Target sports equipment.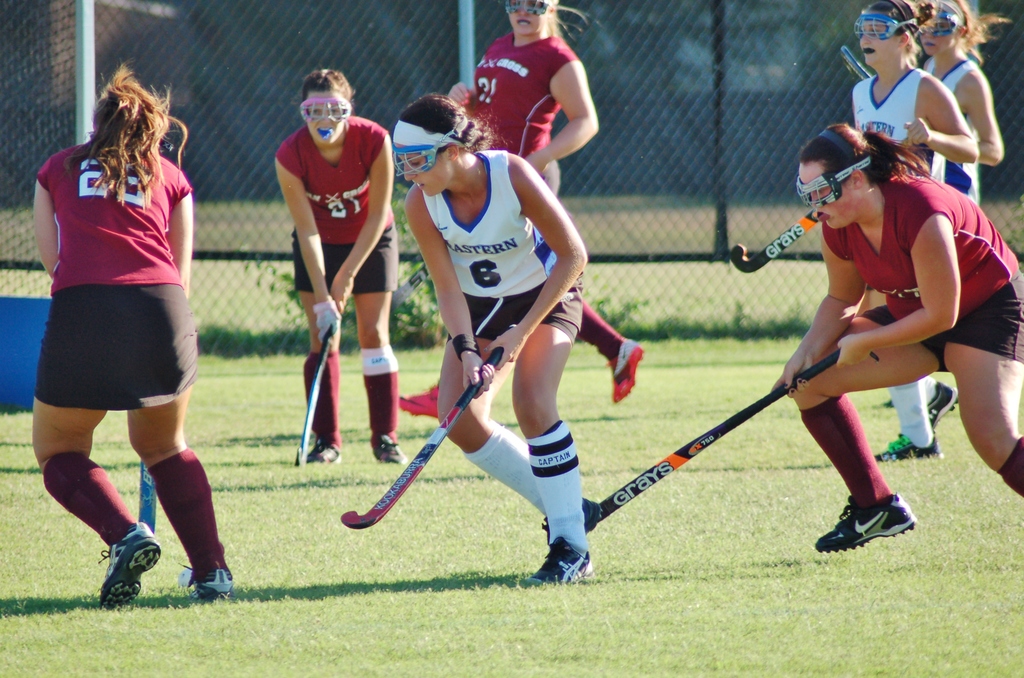
Target region: rect(500, 0, 550, 20).
